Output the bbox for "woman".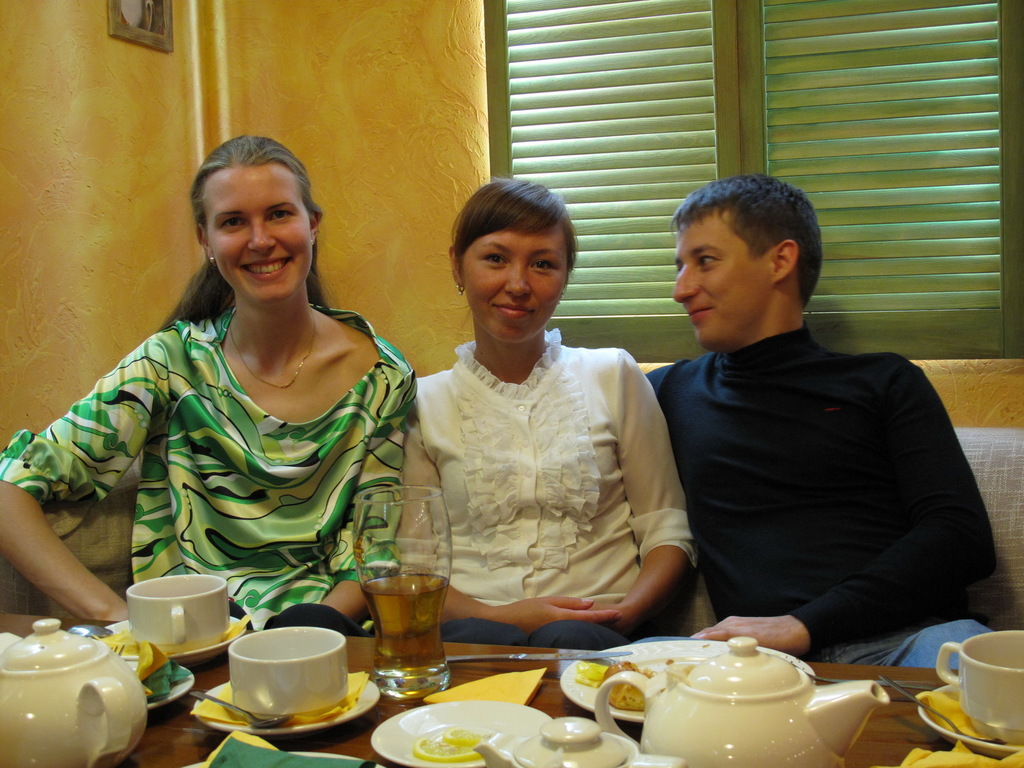
x1=358, y1=170, x2=695, y2=668.
